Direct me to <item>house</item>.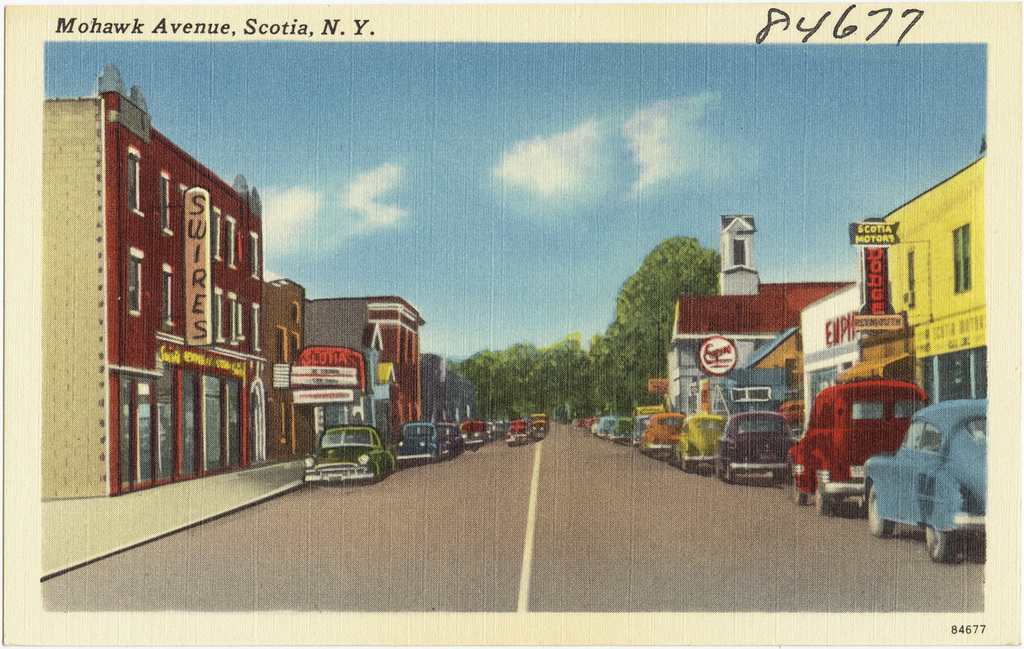
Direction: crop(669, 212, 858, 416).
